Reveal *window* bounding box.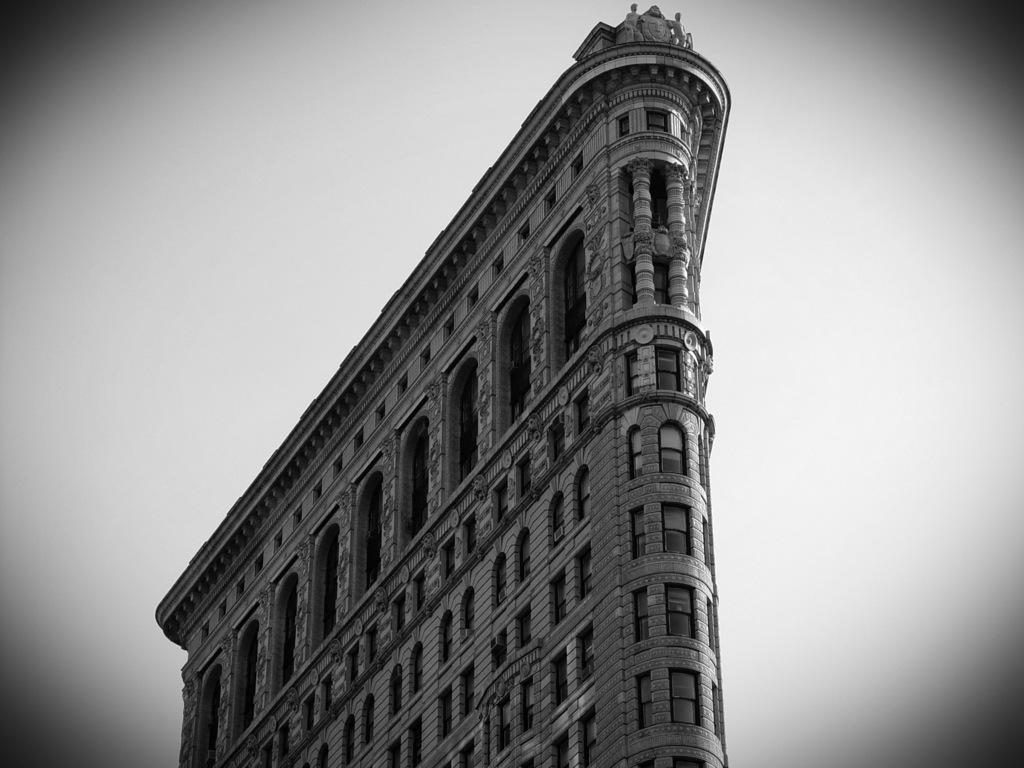
Revealed: crop(657, 347, 682, 391).
